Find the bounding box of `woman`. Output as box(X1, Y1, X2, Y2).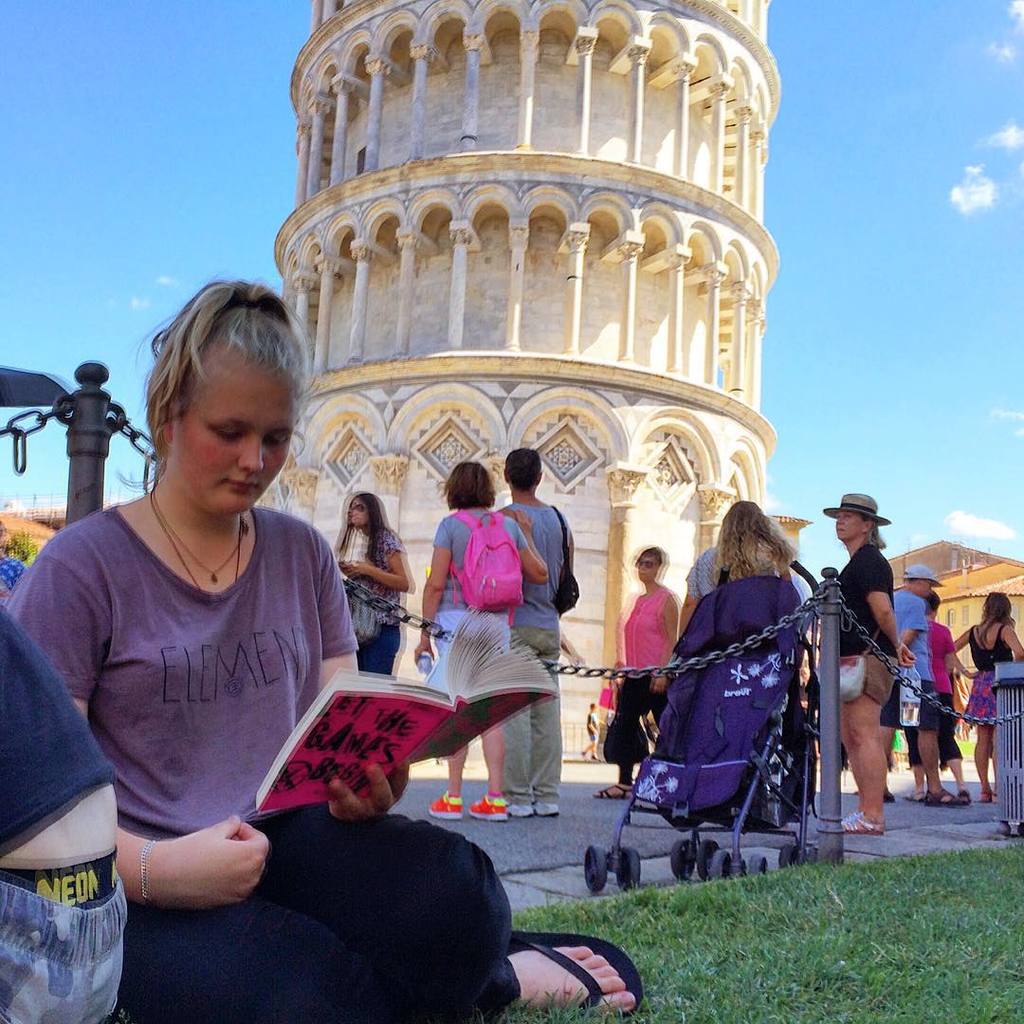
box(823, 494, 913, 832).
